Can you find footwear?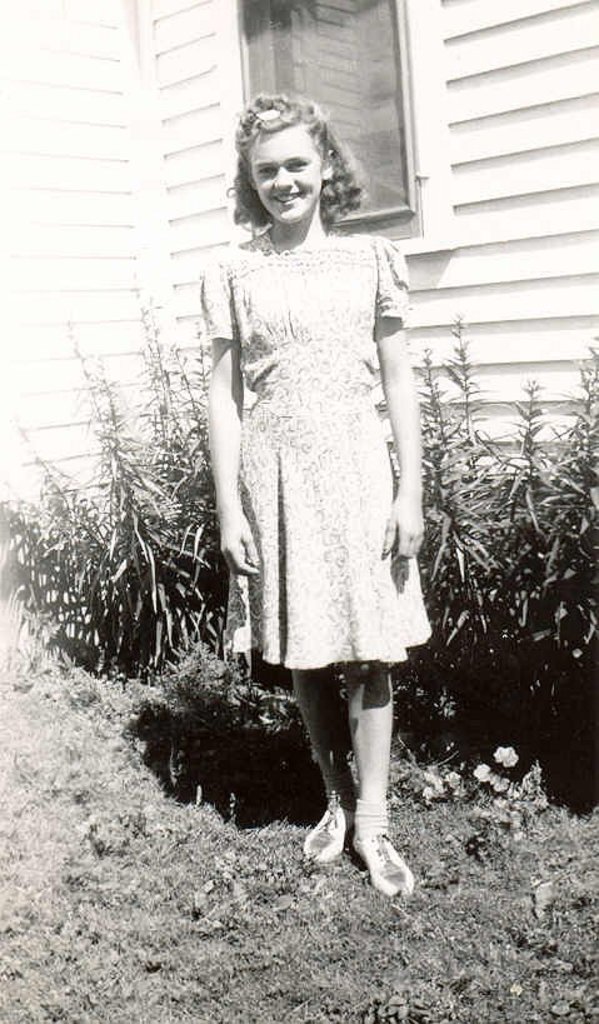
Yes, bounding box: (349, 834, 420, 896).
